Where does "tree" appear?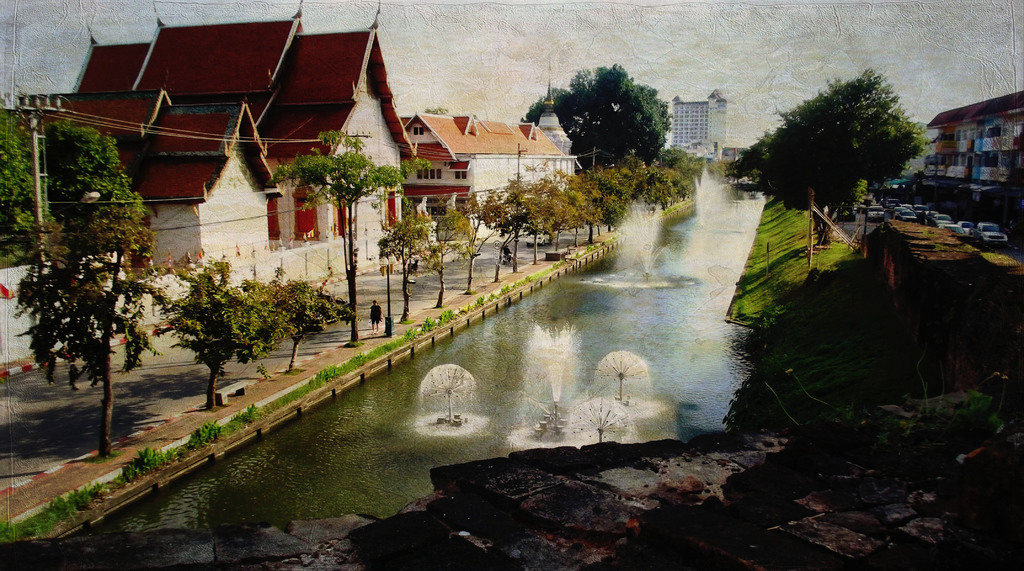
Appears at crop(266, 259, 361, 369).
